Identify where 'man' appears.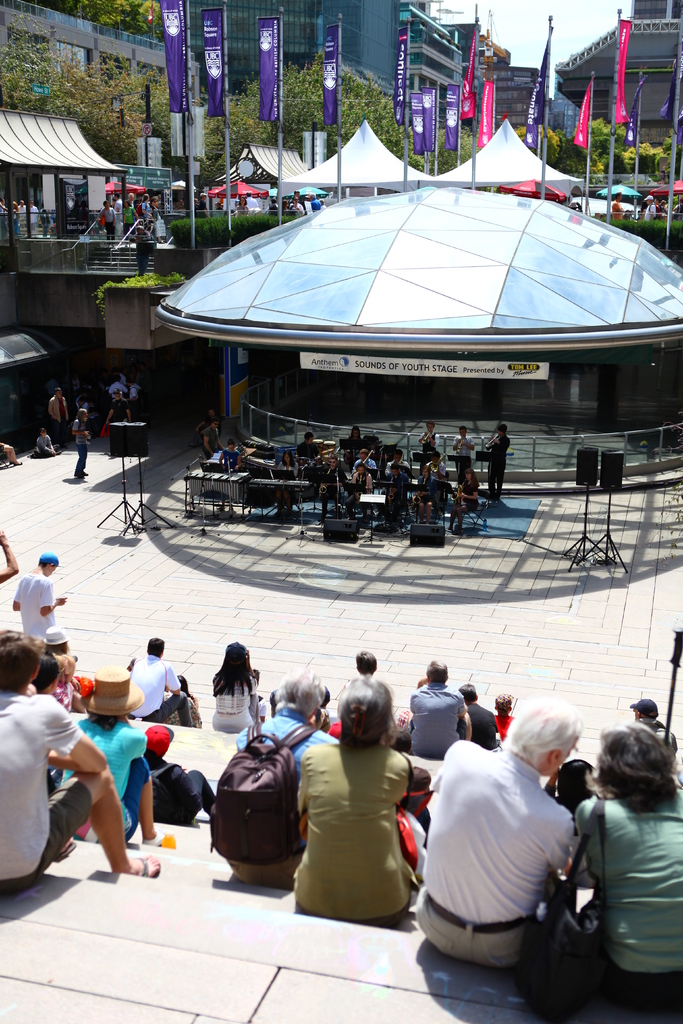
Appears at <box>630,696,679,755</box>.
